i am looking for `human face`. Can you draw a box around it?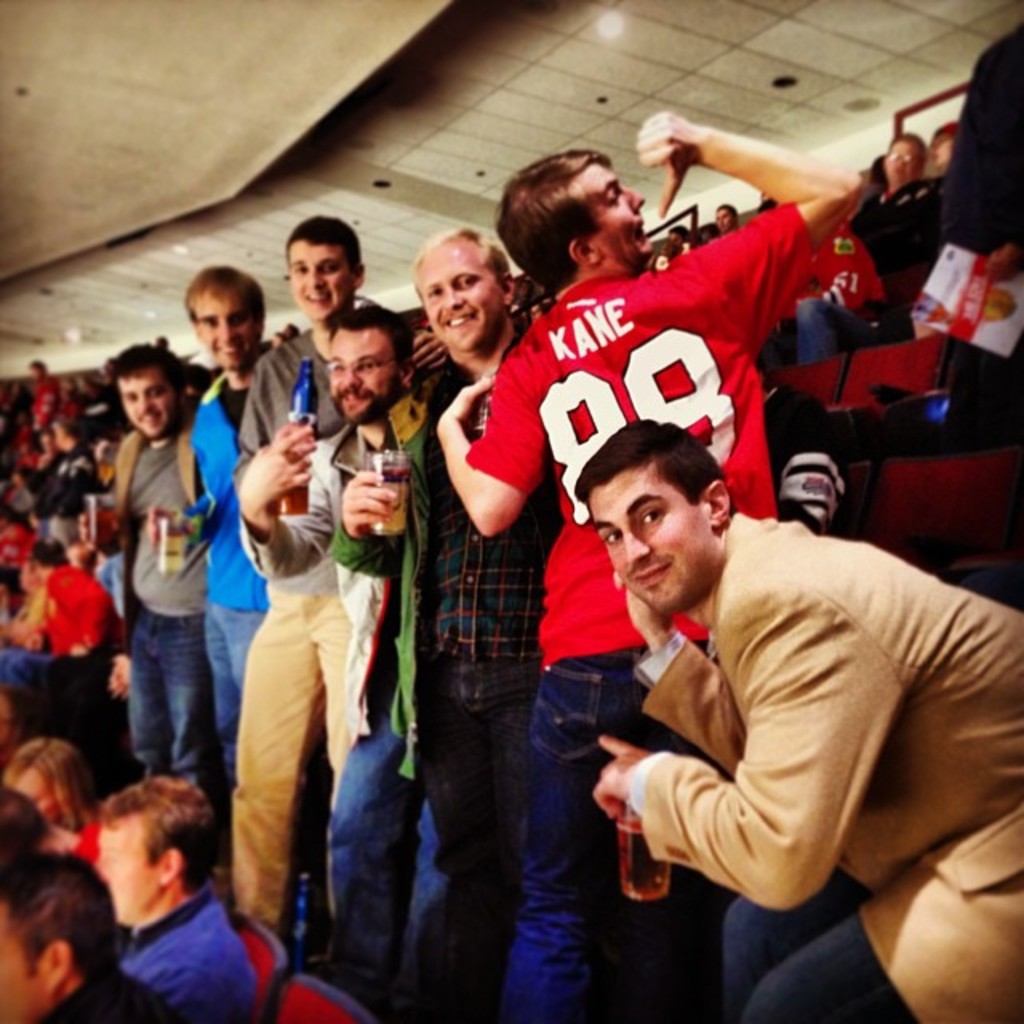
Sure, the bounding box is left=194, top=294, right=262, bottom=366.
